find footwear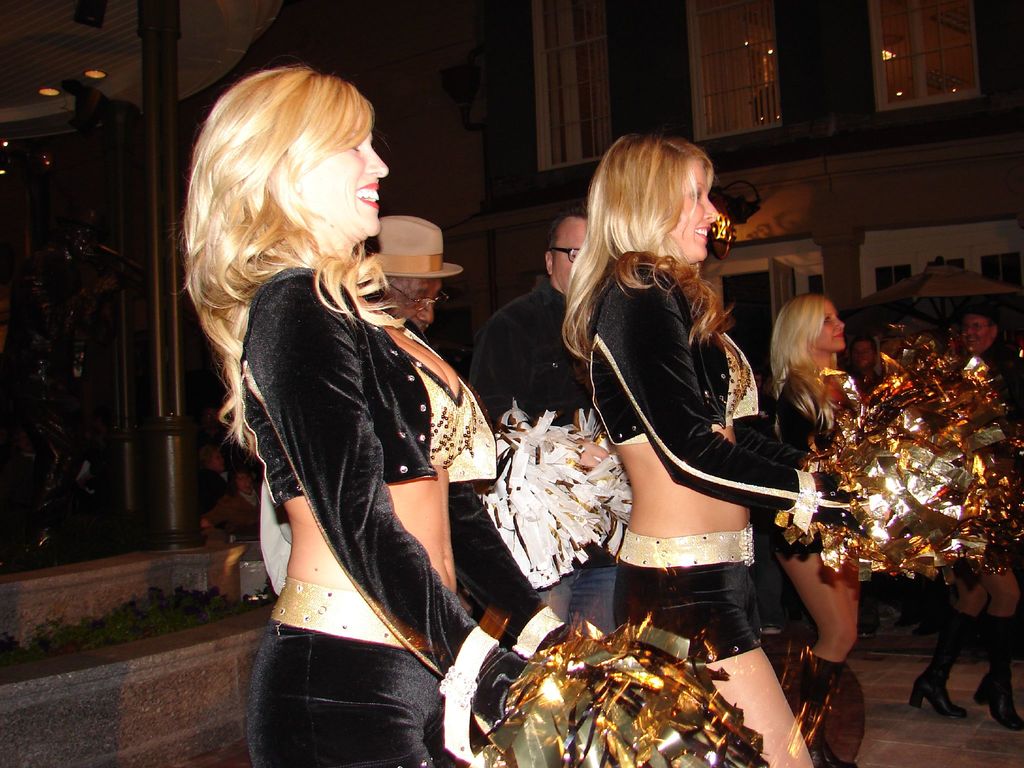
pyautogui.locateOnScreen(972, 616, 1023, 726)
